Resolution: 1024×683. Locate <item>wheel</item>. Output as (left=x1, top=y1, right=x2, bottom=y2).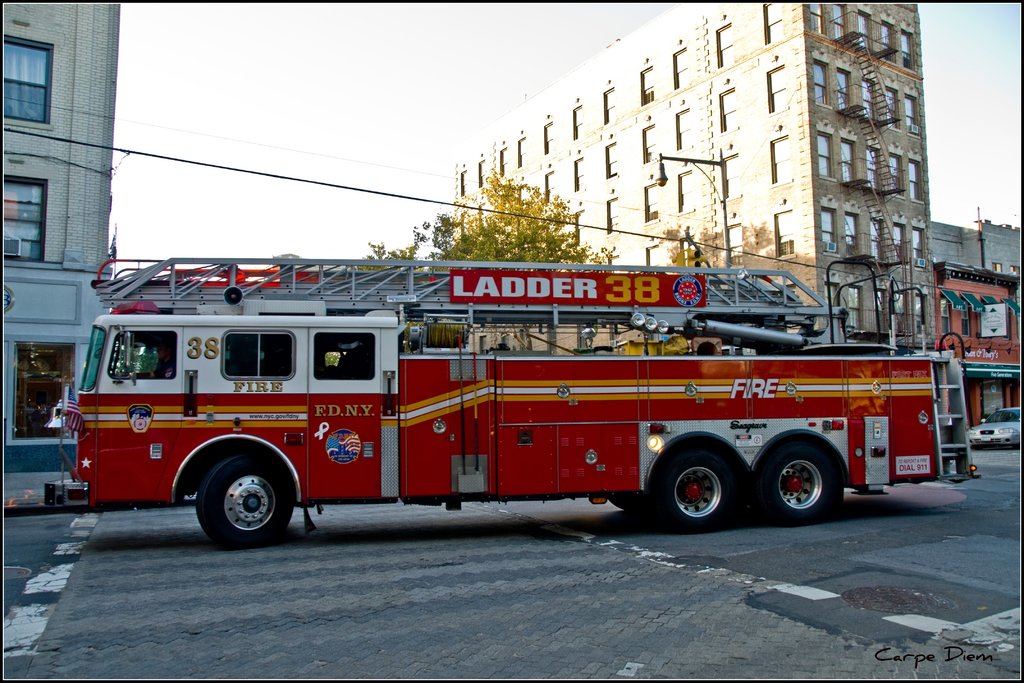
(left=662, top=457, right=739, bottom=530).
